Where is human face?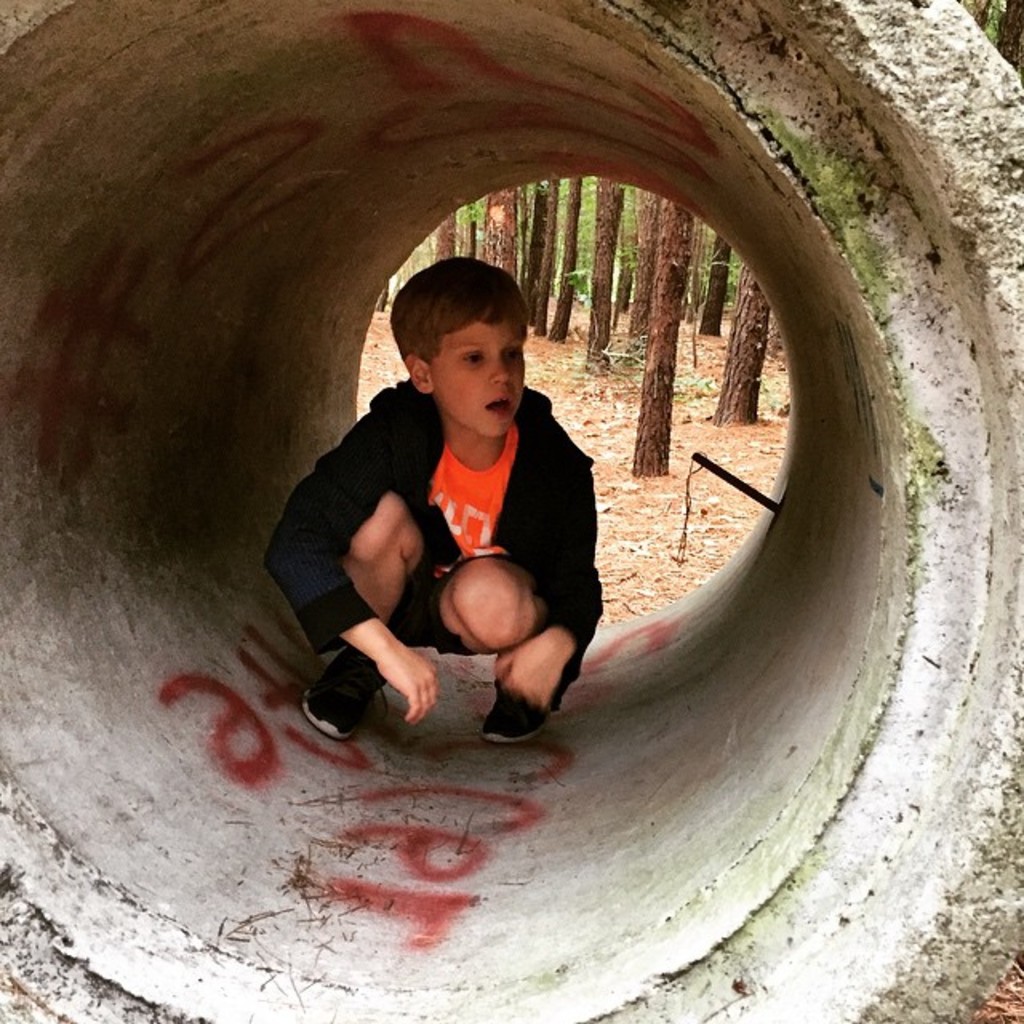
x1=432, y1=318, x2=530, y2=437.
